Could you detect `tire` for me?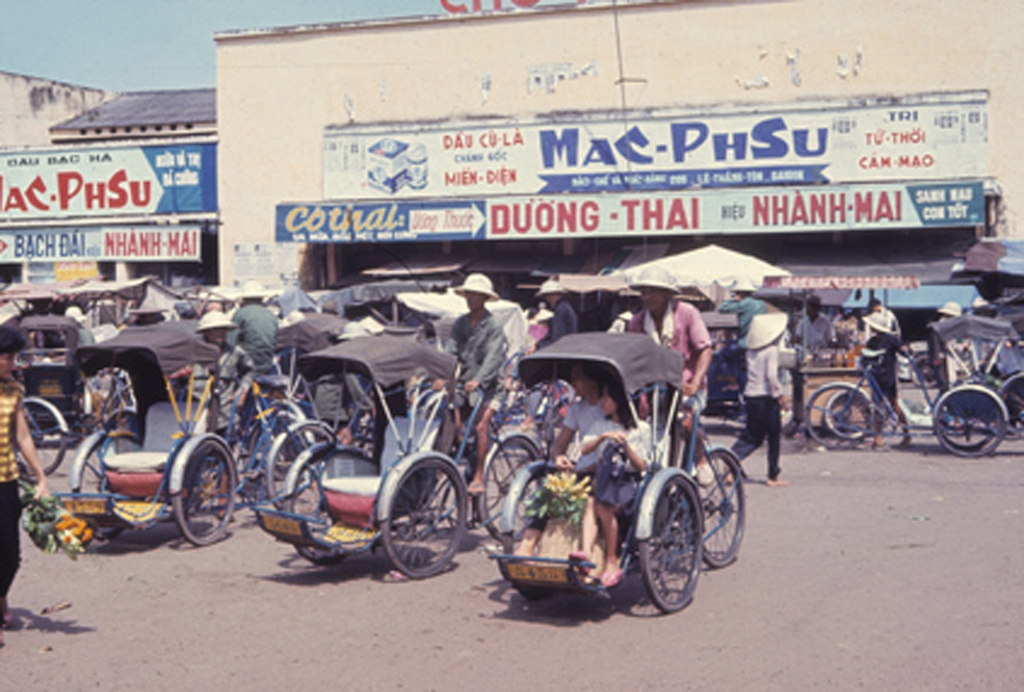
Detection result: [68, 436, 138, 543].
